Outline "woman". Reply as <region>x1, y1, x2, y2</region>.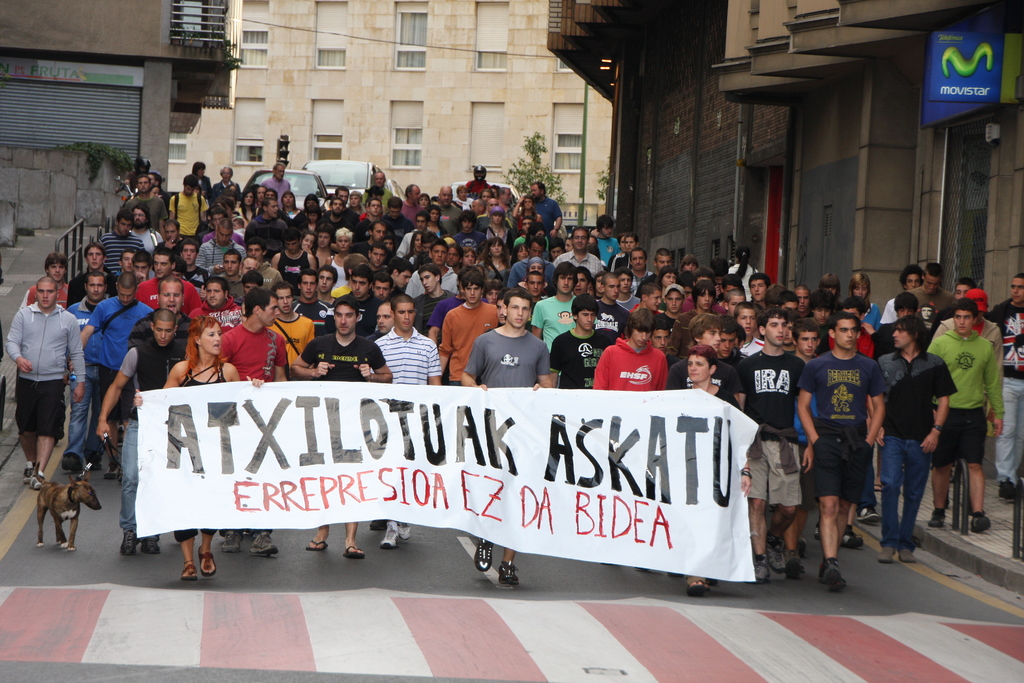
<region>301, 230, 324, 272</region>.
